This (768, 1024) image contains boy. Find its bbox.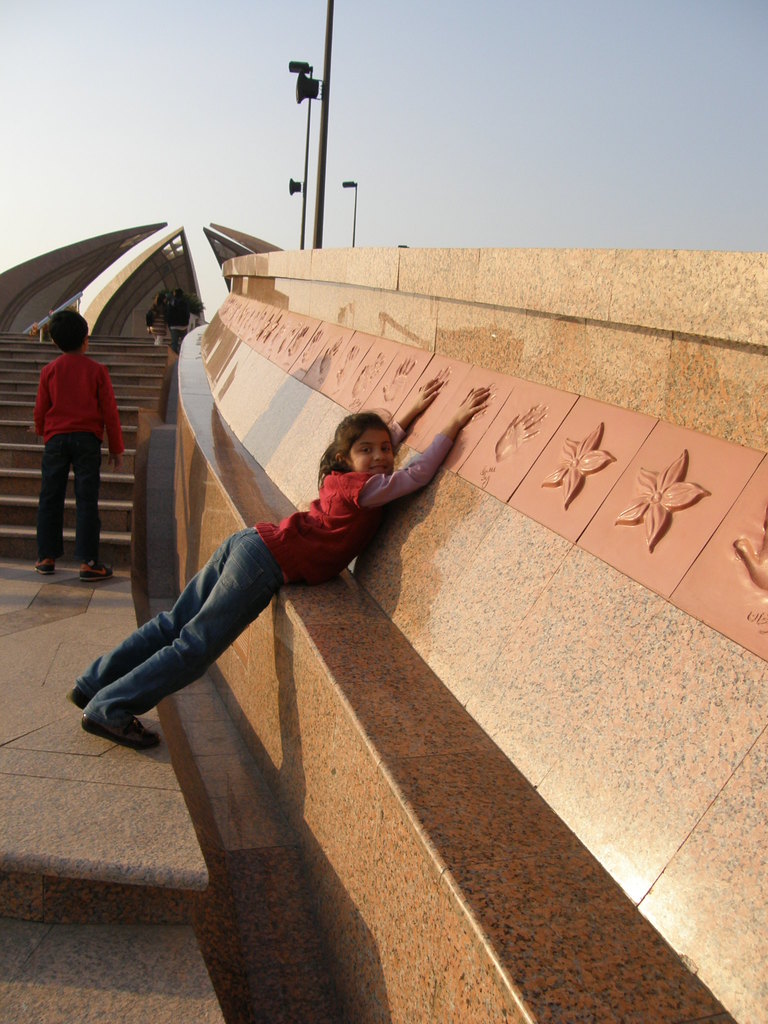
[left=12, top=292, right=133, bottom=561].
